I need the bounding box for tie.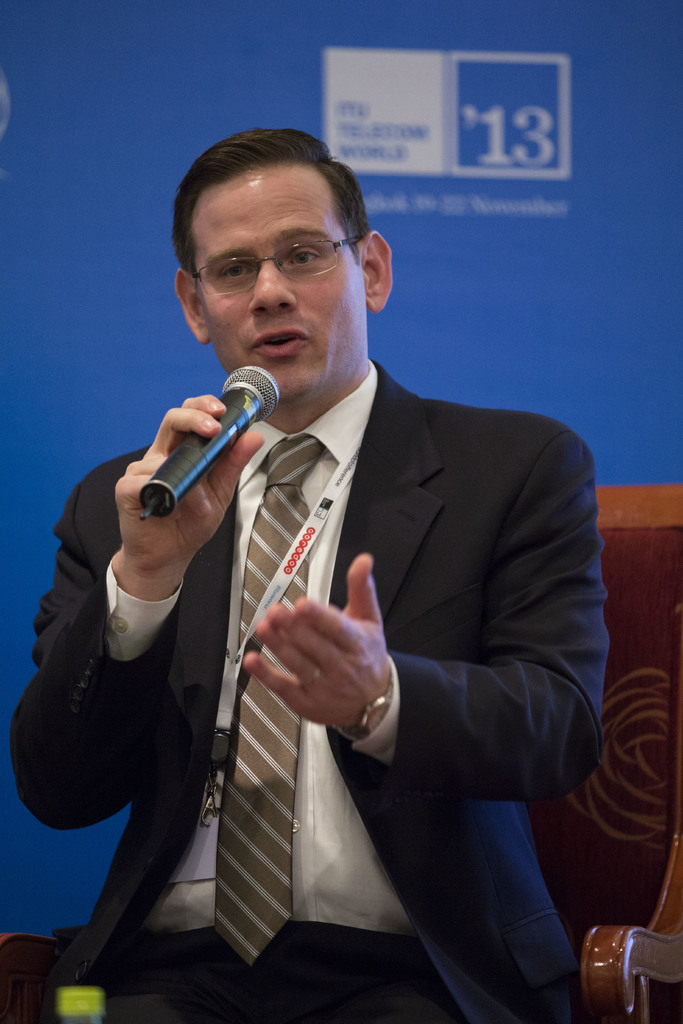
Here it is: x1=208, y1=435, x2=326, y2=964.
